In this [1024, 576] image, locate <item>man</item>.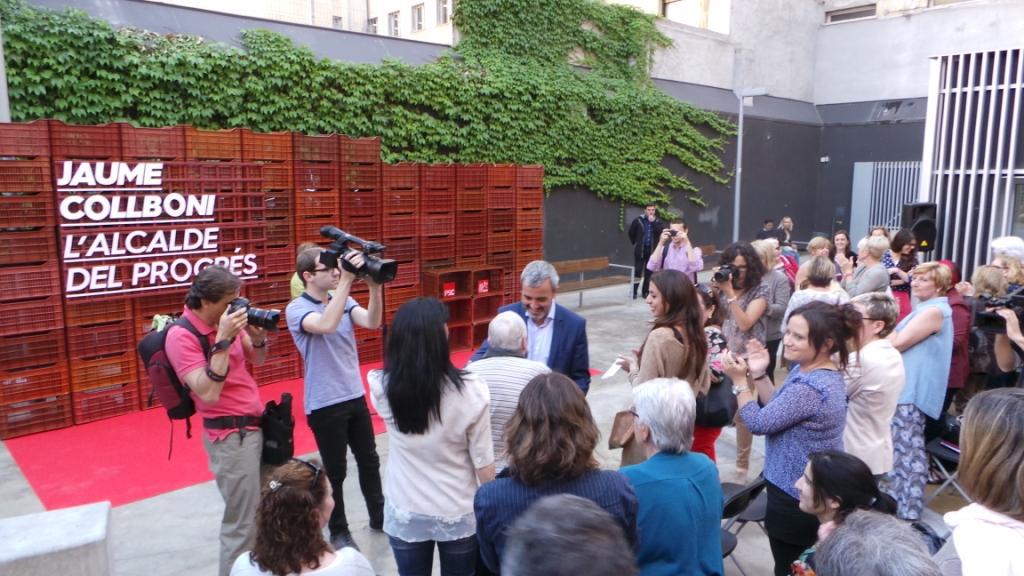
Bounding box: locate(288, 248, 380, 549).
